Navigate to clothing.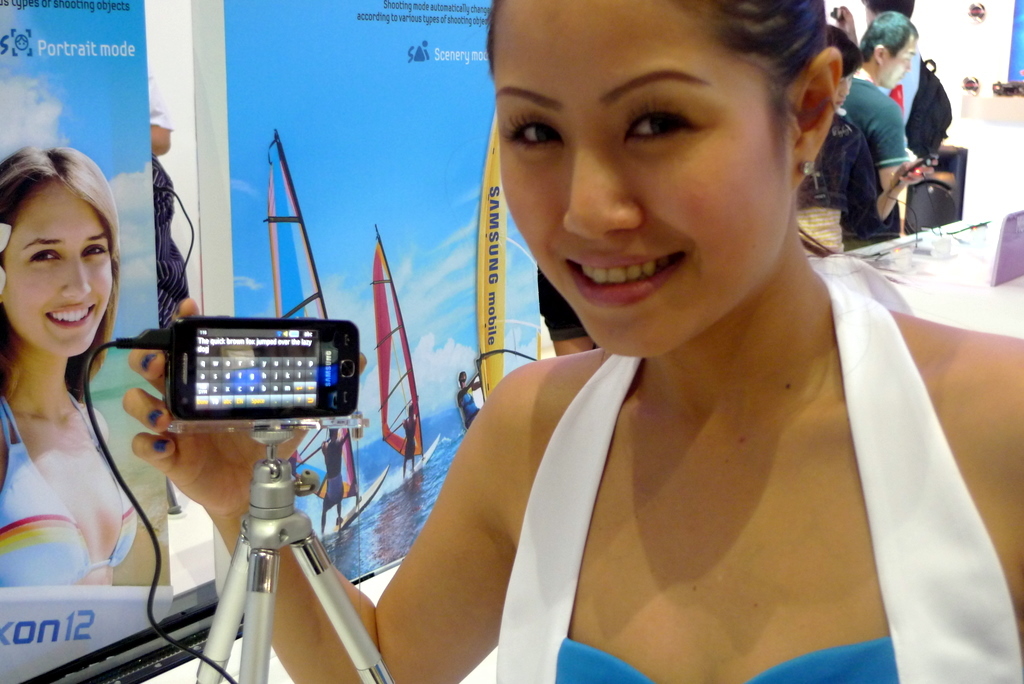
Navigation target: x1=0 y1=404 x2=178 y2=607.
